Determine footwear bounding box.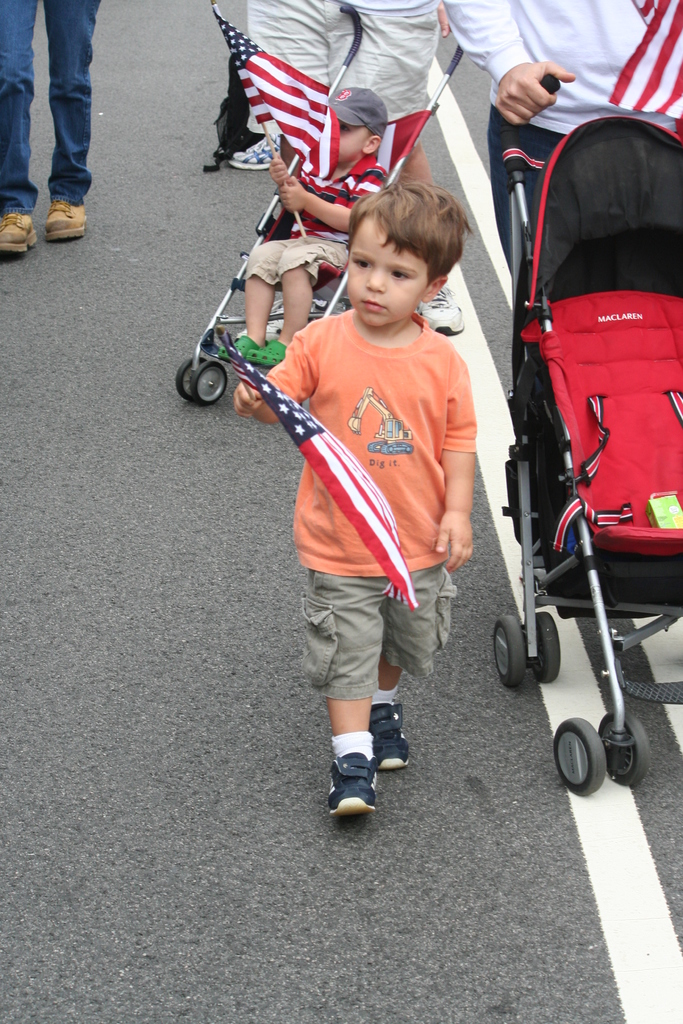
Determined: [x1=0, y1=207, x2=42, y2=263].
